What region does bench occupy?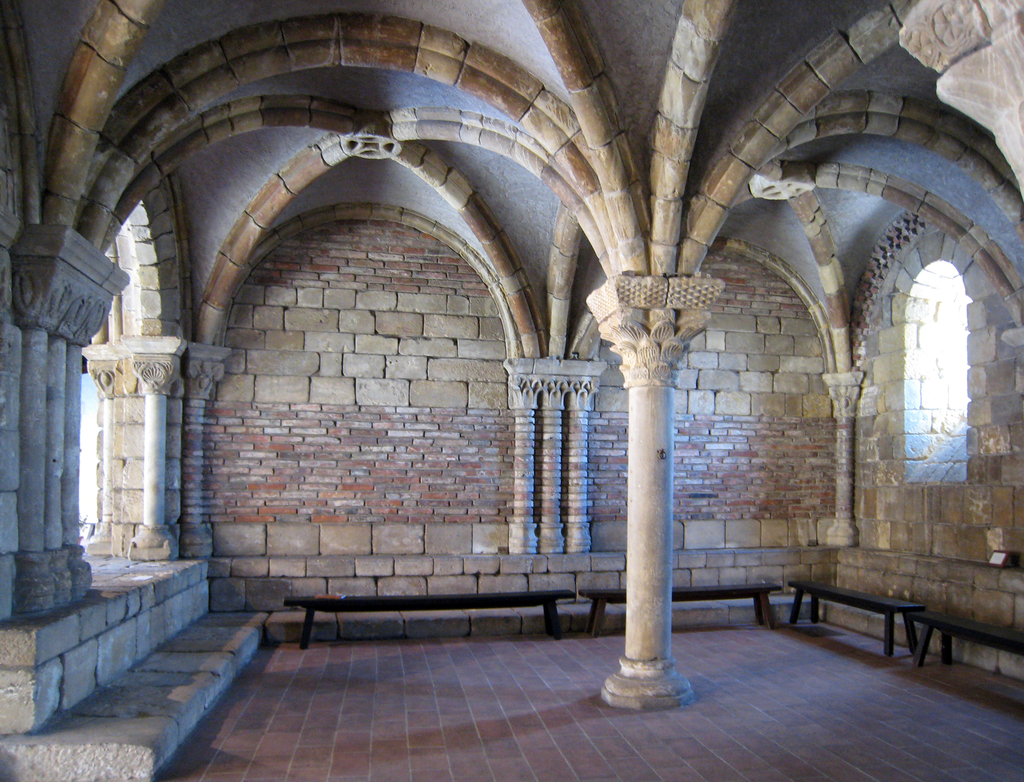
<bbox>580, 576, 784, 633</bbox>.
